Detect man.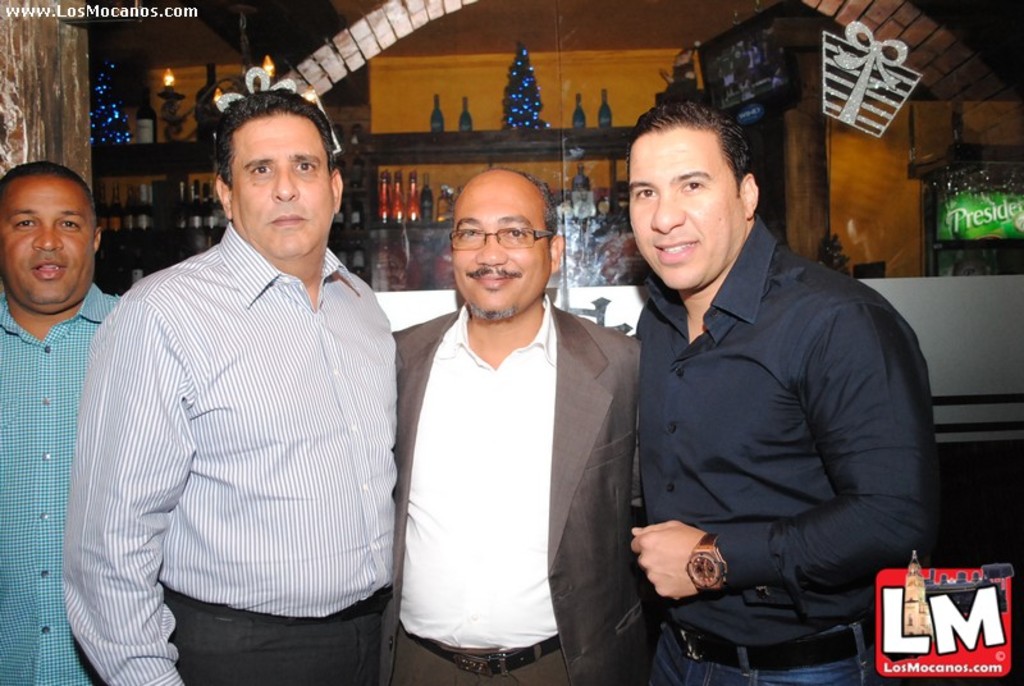
Detected at Rect(630, 100, 936, 685).
